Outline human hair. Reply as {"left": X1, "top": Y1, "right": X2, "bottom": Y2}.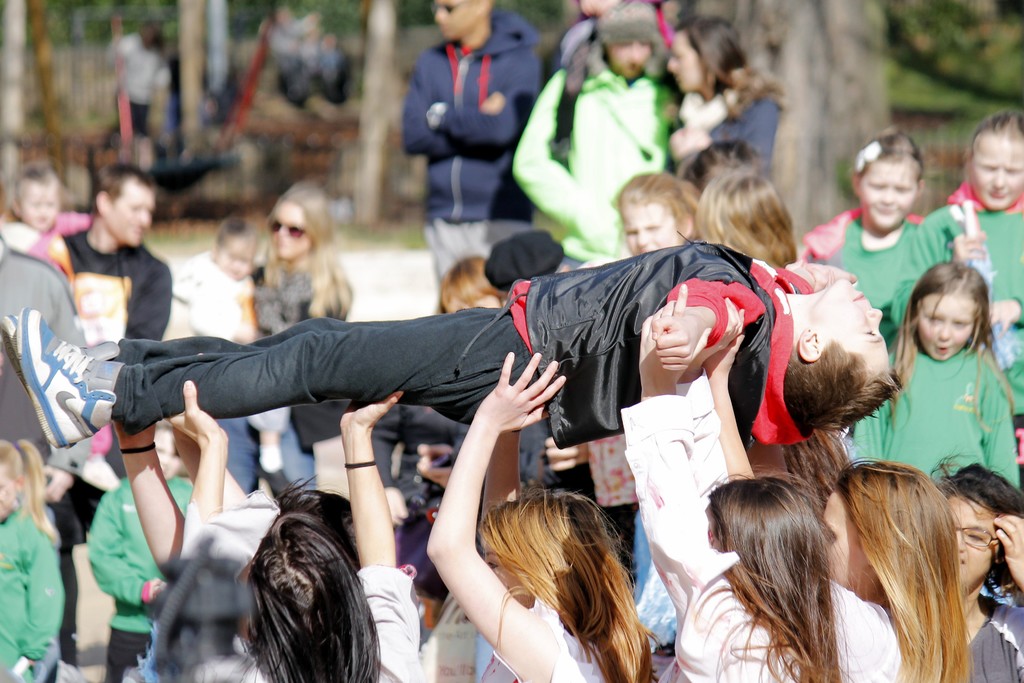
{"left": 697, "top": 172, "right": 803, "bottom": 267}.
